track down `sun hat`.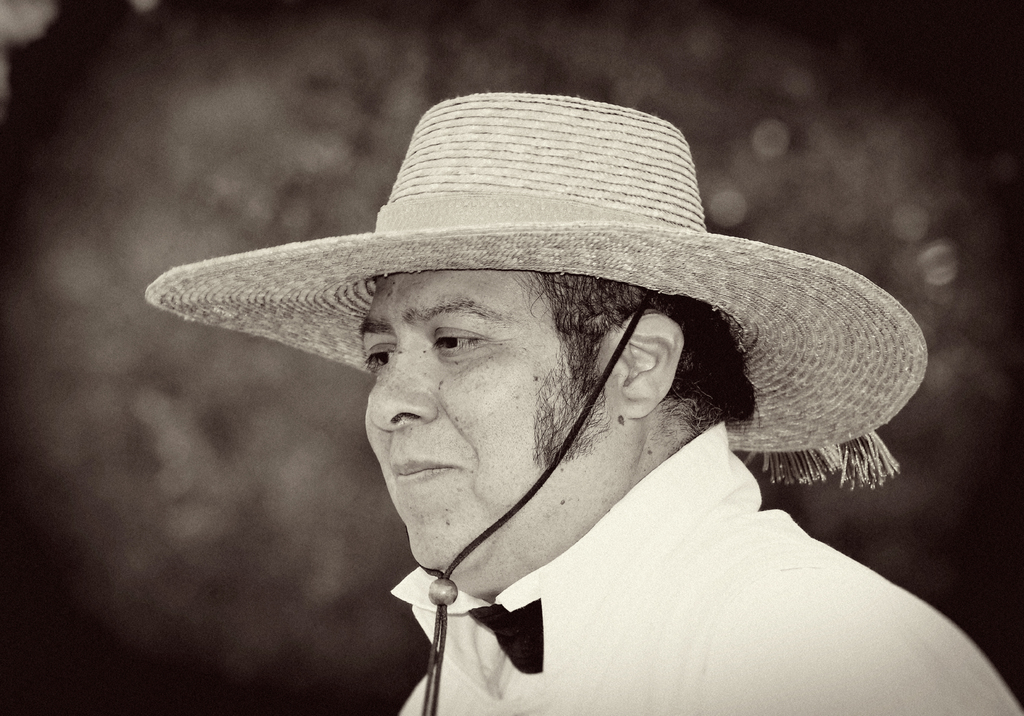
Tracked to x1=142, y1=86, x2=932, y2=715.
